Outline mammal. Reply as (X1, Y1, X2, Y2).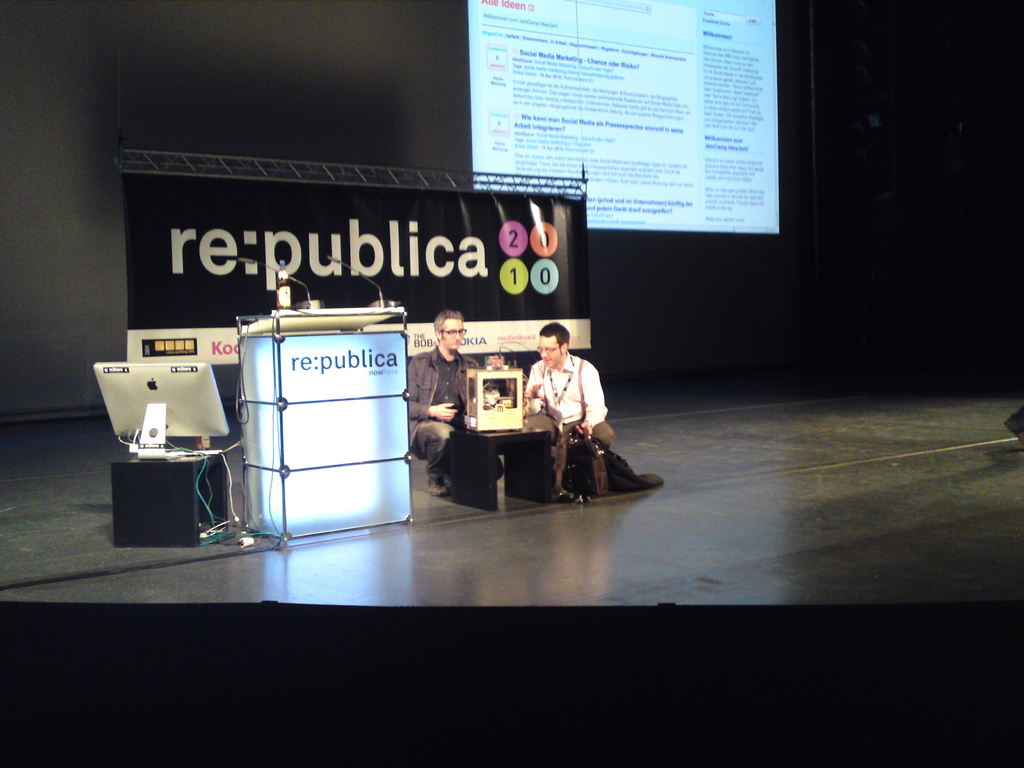
(404, 308, 506, 493).
